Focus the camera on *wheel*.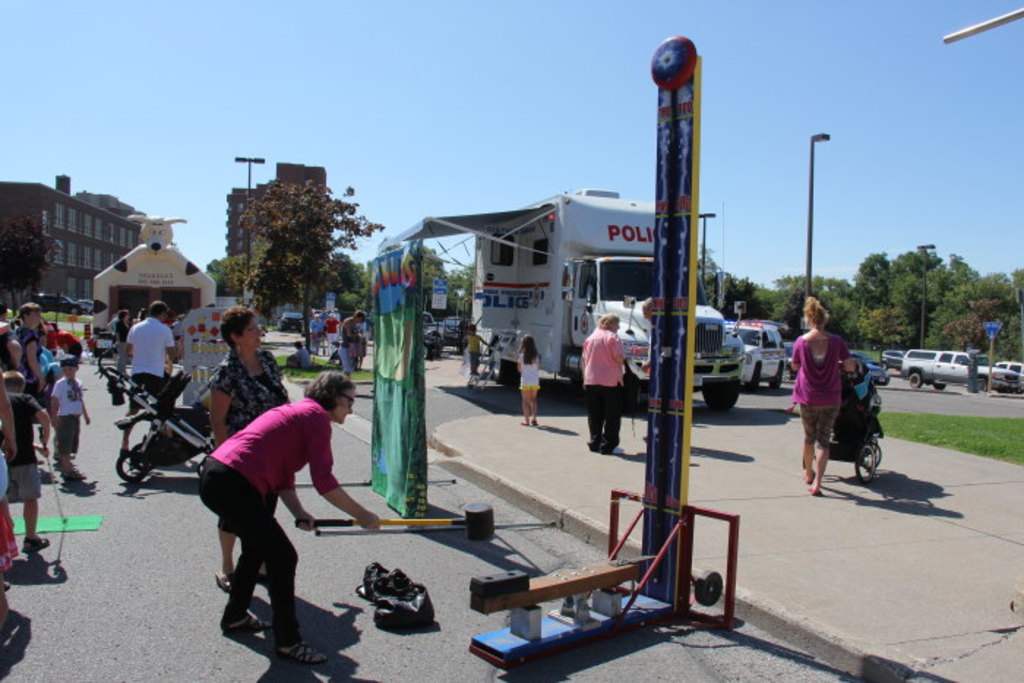
Focus region: 695 569 724 608.
